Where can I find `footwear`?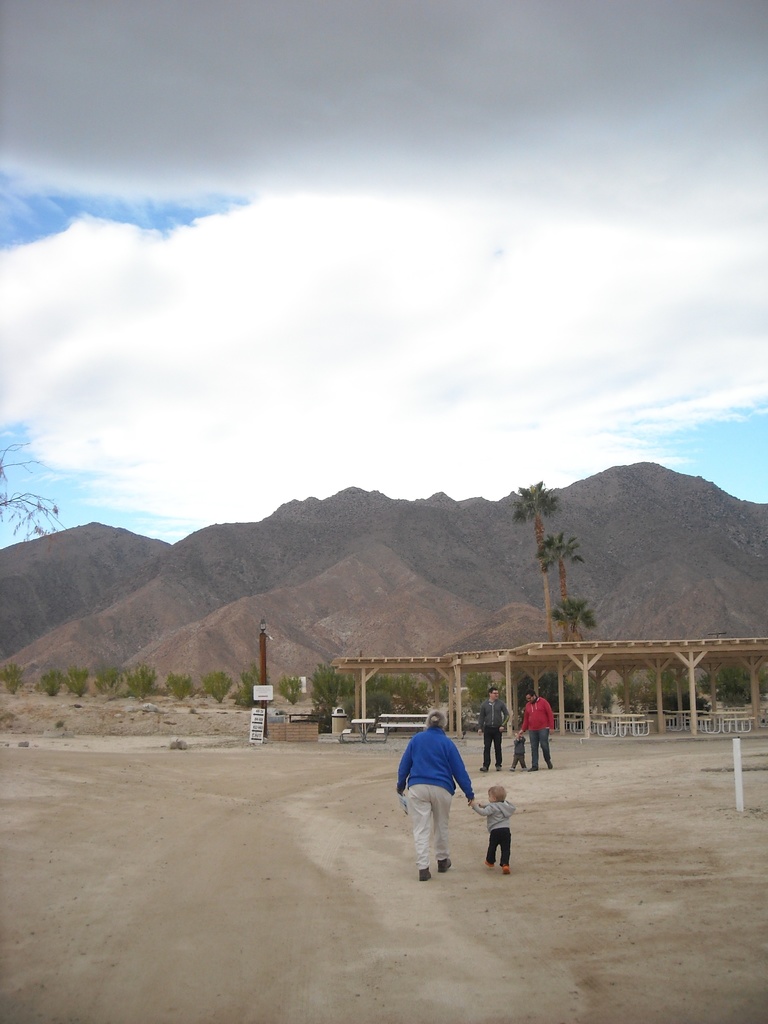
You can find it at box(496, 767, 505, 772).
